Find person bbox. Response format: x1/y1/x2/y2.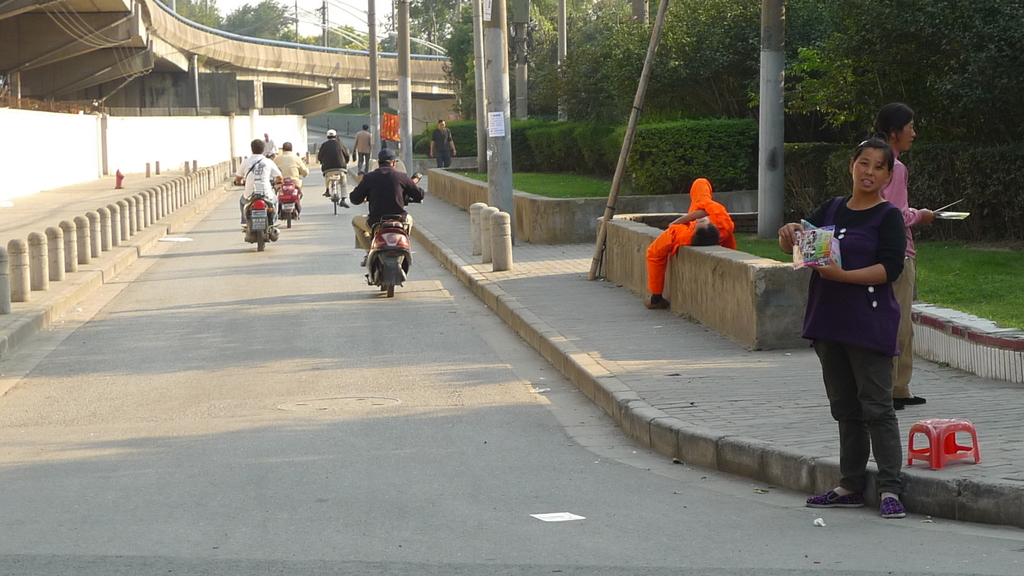
867/105/938/408.
